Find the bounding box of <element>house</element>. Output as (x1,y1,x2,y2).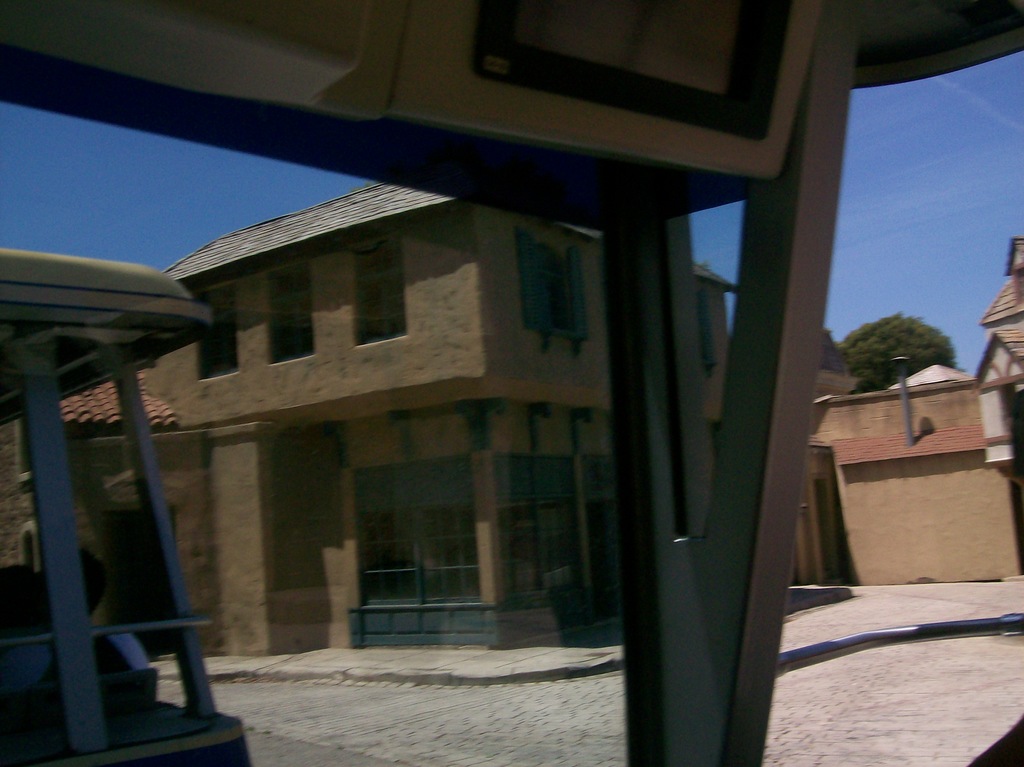
(972,209,1023,559).
